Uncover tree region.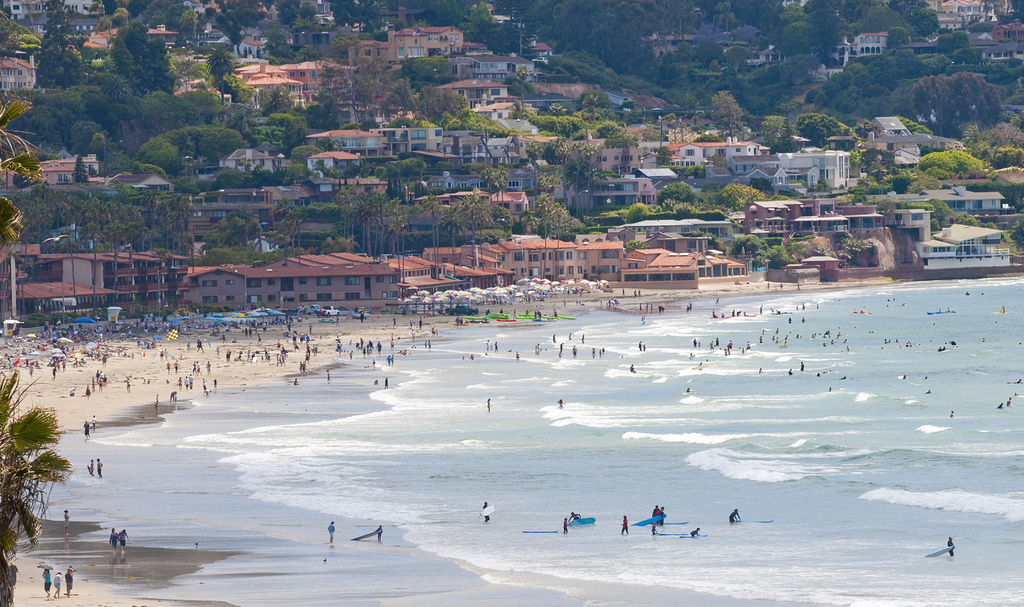
Uncovered: <bbox>0, 12, 45, 59</bbox>.
